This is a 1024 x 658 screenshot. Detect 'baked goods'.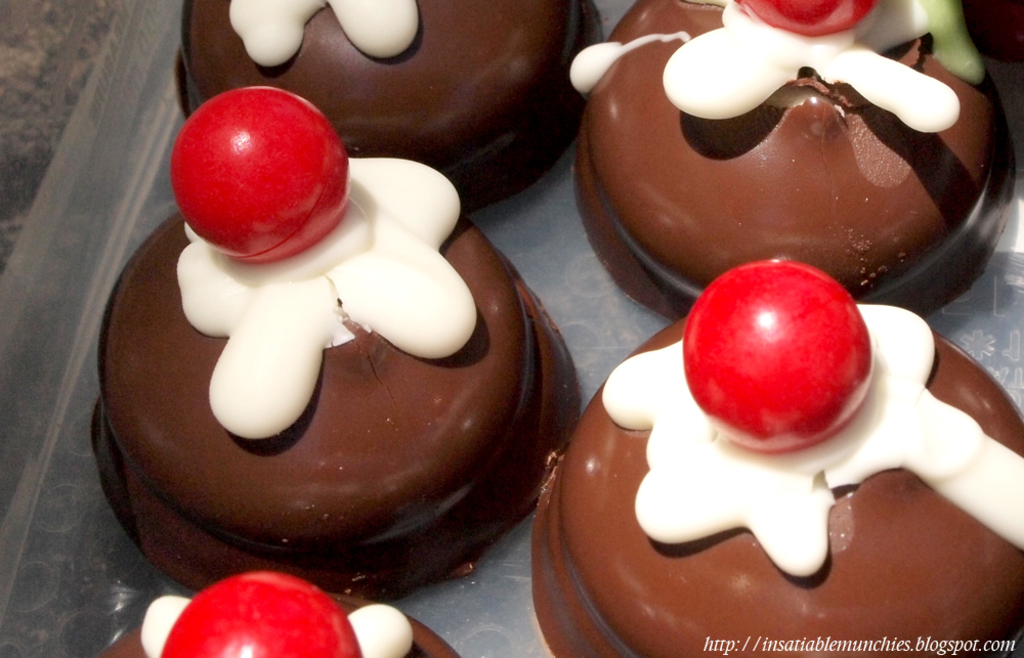
select_region(568, 0, 1020, 306).
